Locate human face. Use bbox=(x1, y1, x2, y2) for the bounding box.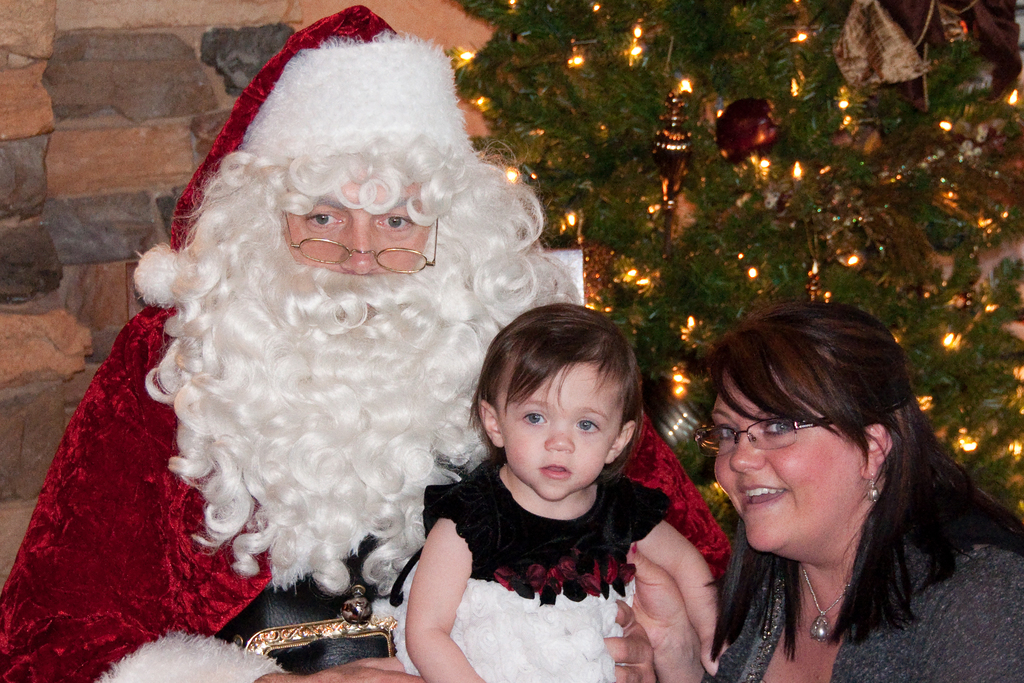
bbox=(280, 207, 431, 281).
